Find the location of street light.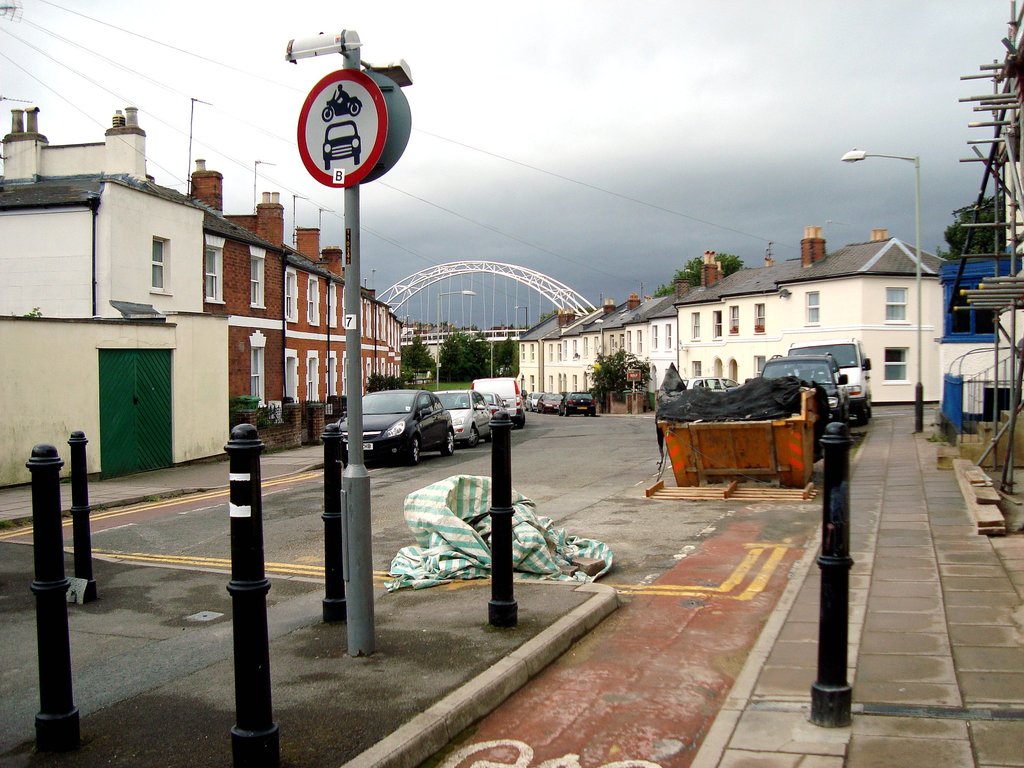
Location: [513, 305, 530, 333].
